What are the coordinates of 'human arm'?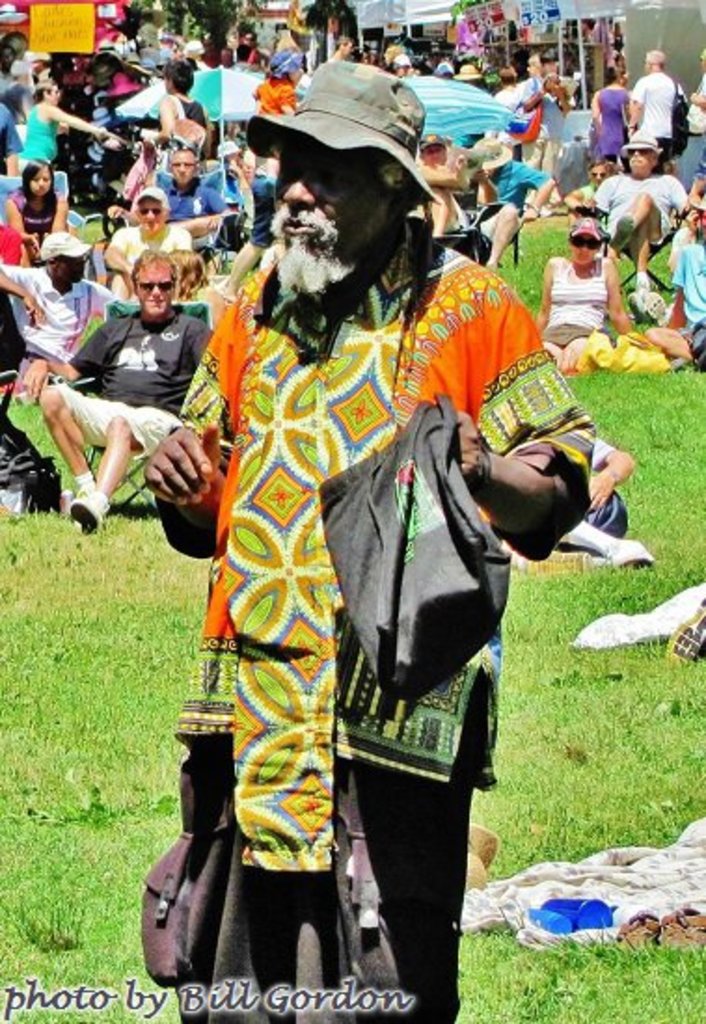
x1=428, y1=300, x2=605, y2=562.
